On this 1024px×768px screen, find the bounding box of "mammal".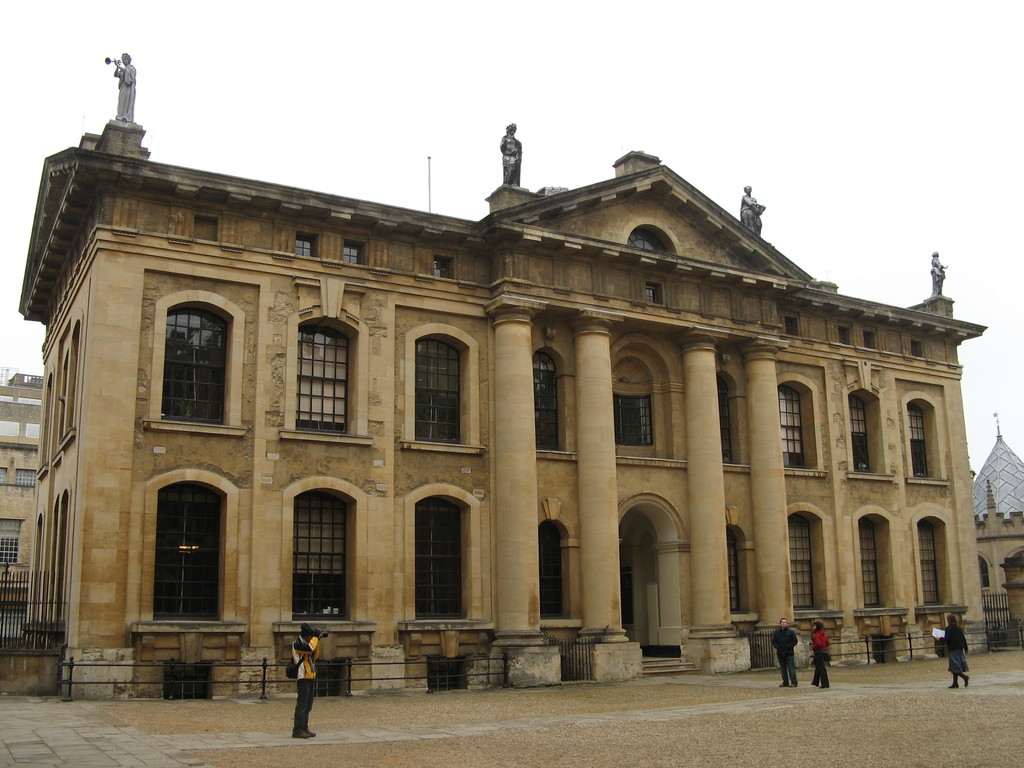
Bounding box: 809 621 830 688.
